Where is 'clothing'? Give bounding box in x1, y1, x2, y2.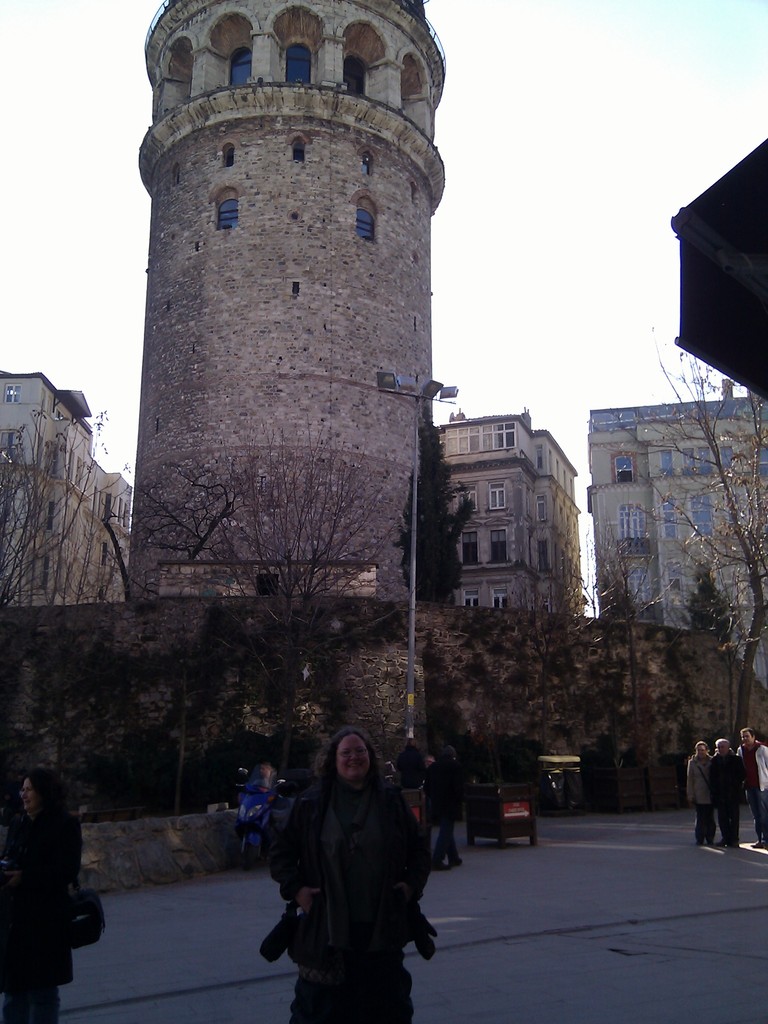
732, 740, 767, 847.
